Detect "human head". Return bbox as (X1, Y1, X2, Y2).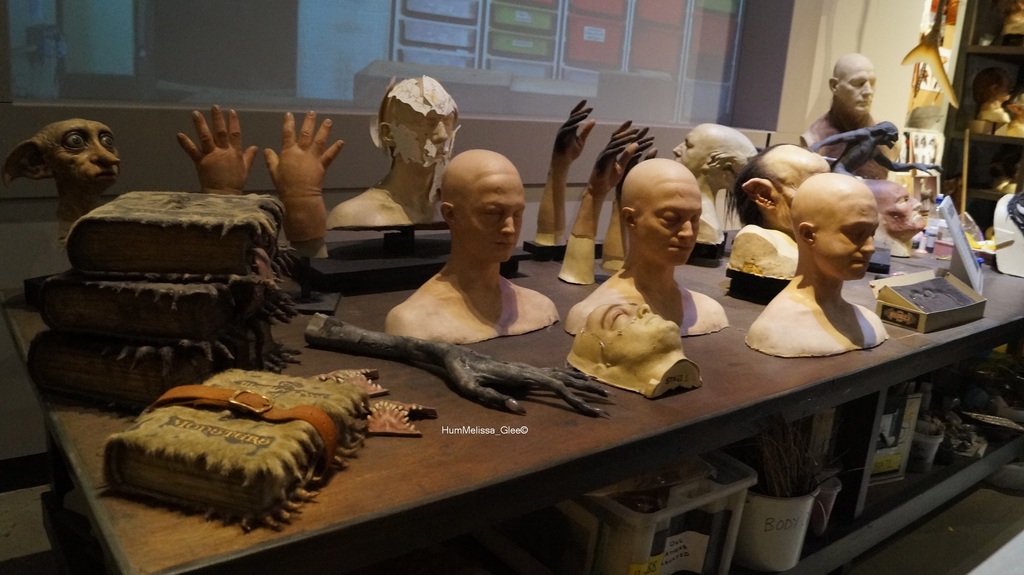
(976, 68, 1011, 99).
